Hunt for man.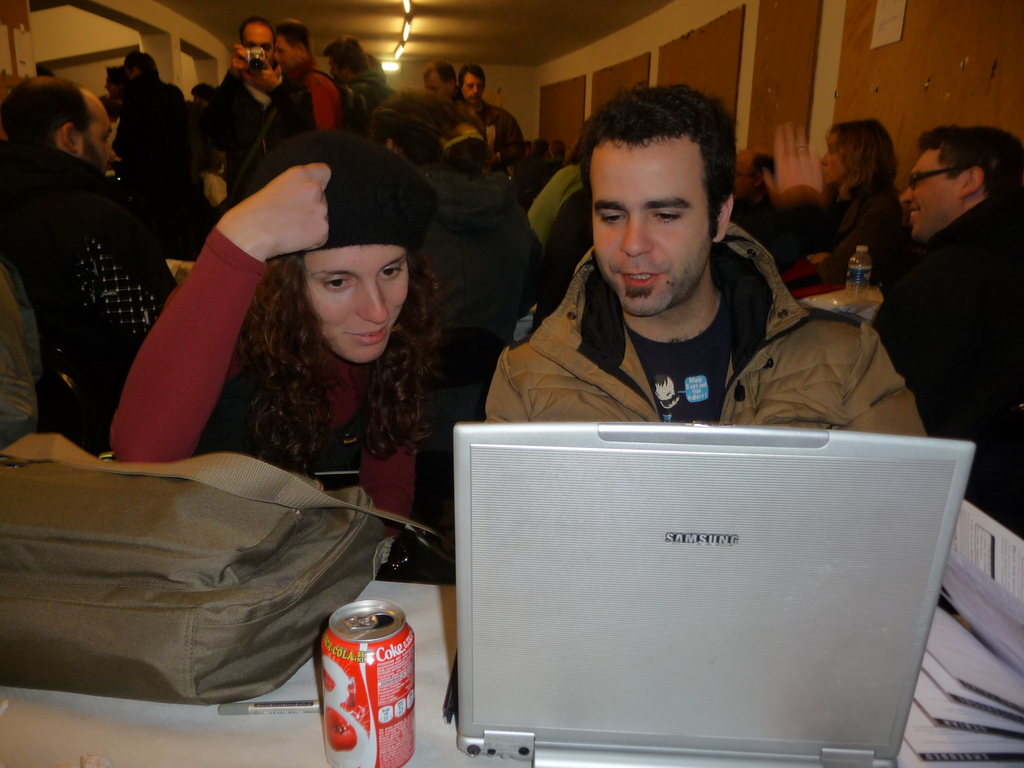
Hunted down at (863,113,1019,437).
